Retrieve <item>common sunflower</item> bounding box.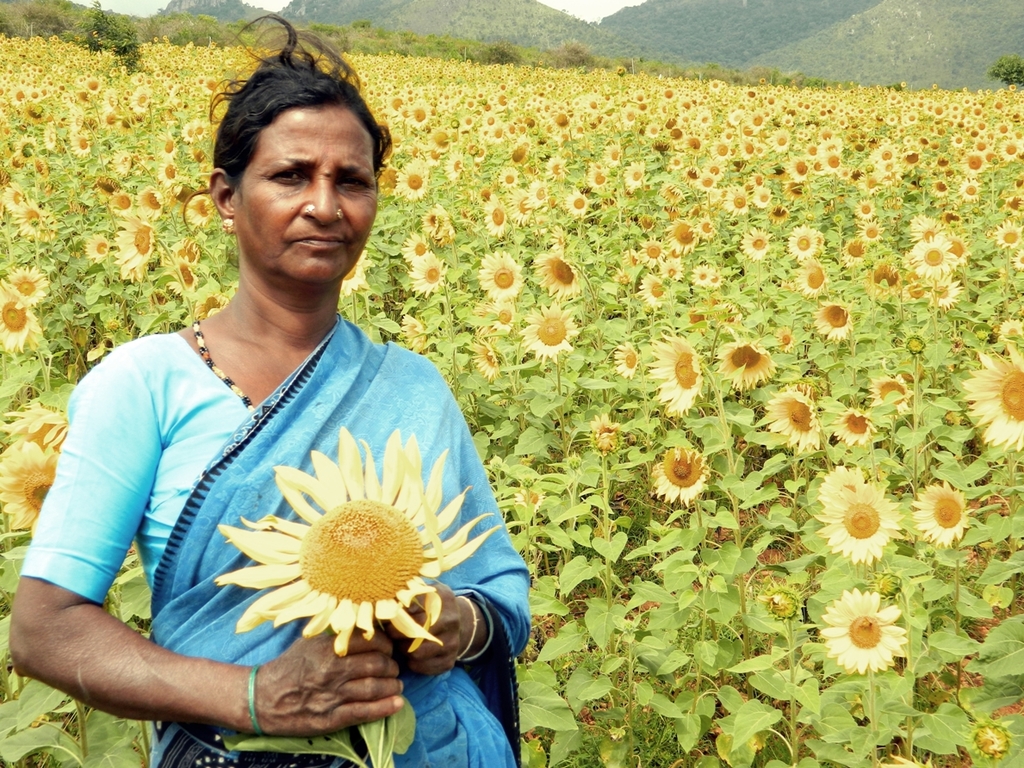
Bounding box: <bbox>815, 301, 853, 350</bbox>.
